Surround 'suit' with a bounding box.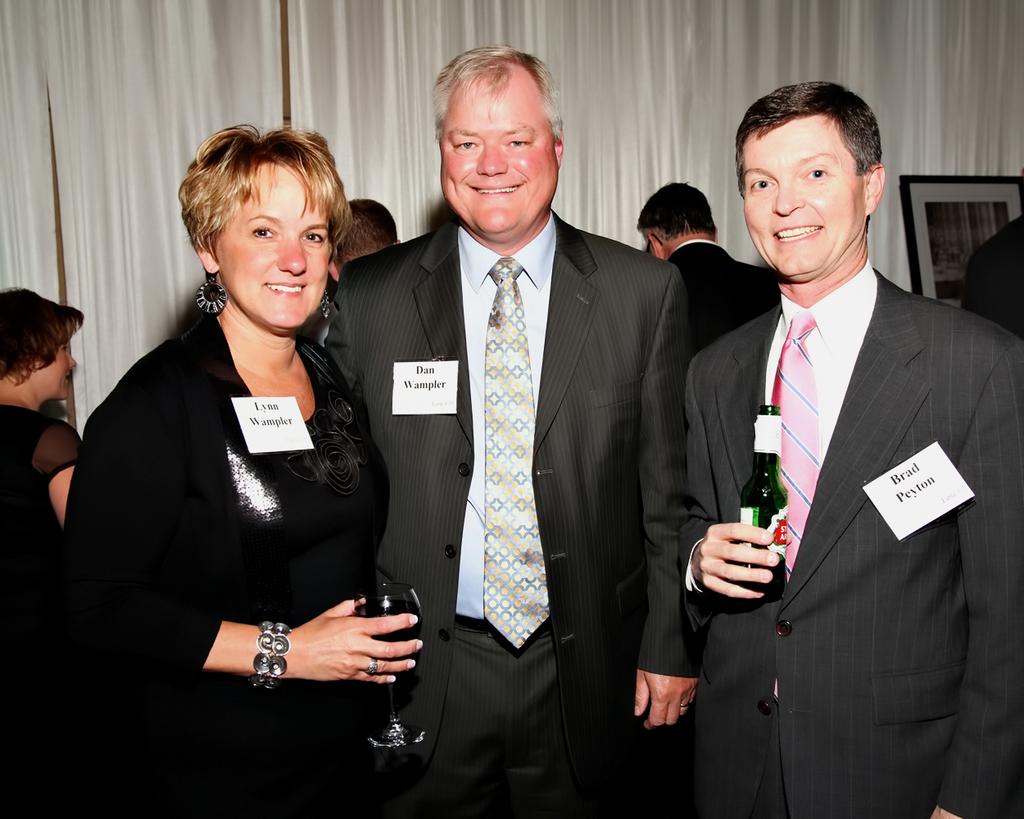
l=668, t=238, r=780, b=369.
